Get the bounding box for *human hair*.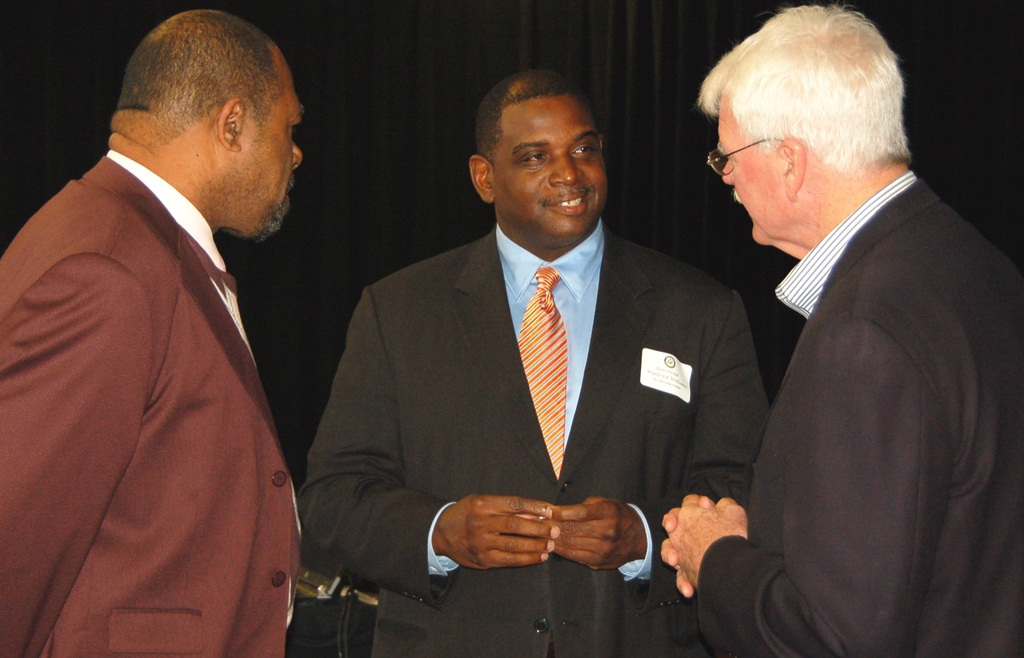
x1=470 y1=64 x2=596 y2=186.
